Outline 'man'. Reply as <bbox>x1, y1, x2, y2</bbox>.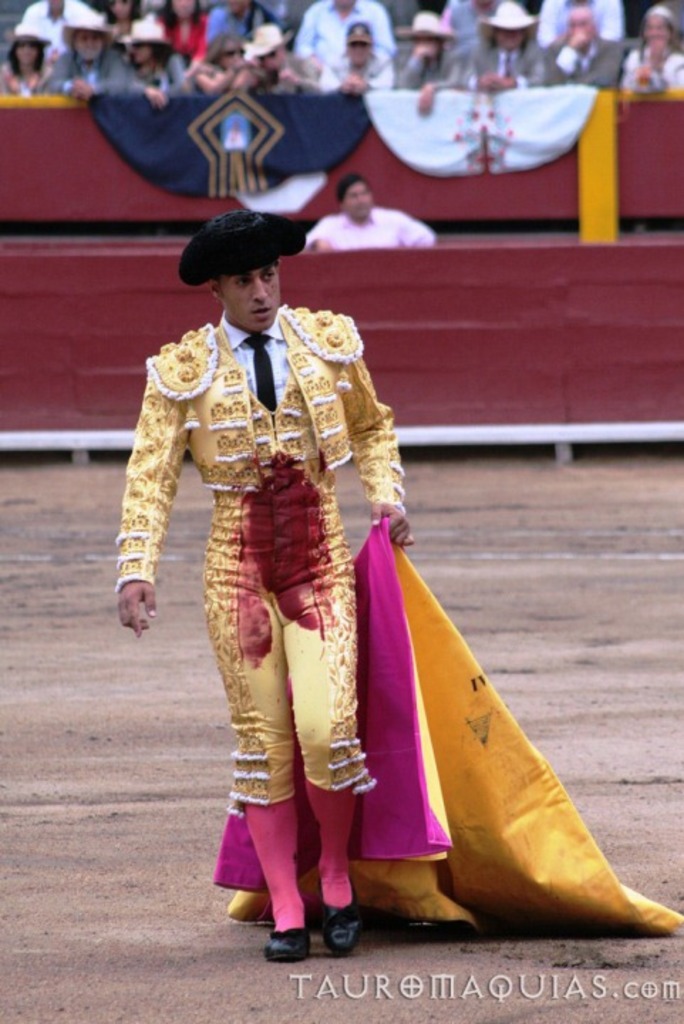
<bbox>37, 10, 127, 102</bbox>.
